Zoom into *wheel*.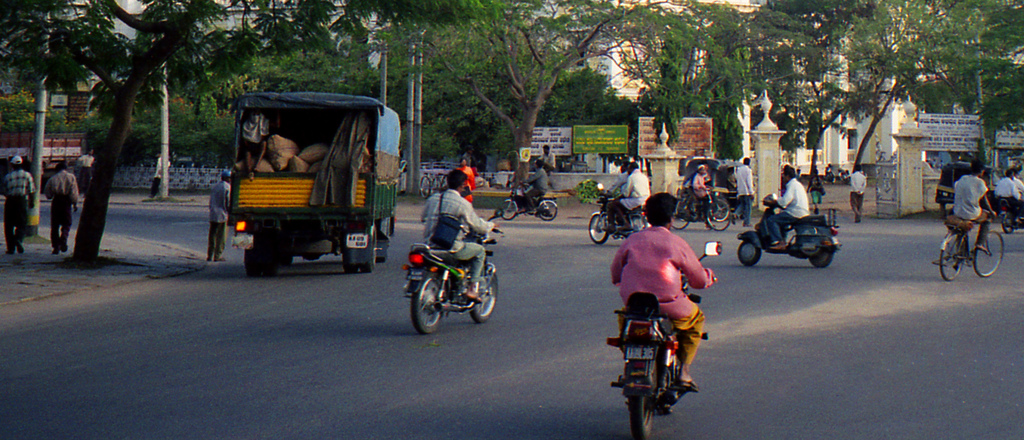
Zoom target: region(362, 225, 379, 273).
